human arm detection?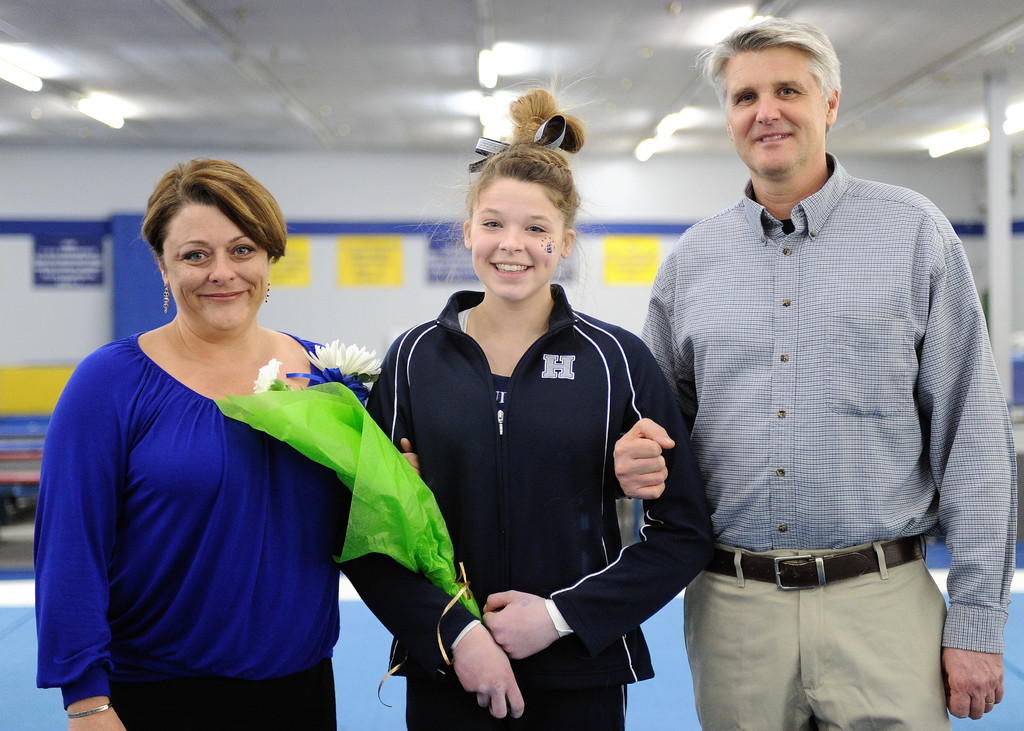
locate(591, 238, 702, 506)
